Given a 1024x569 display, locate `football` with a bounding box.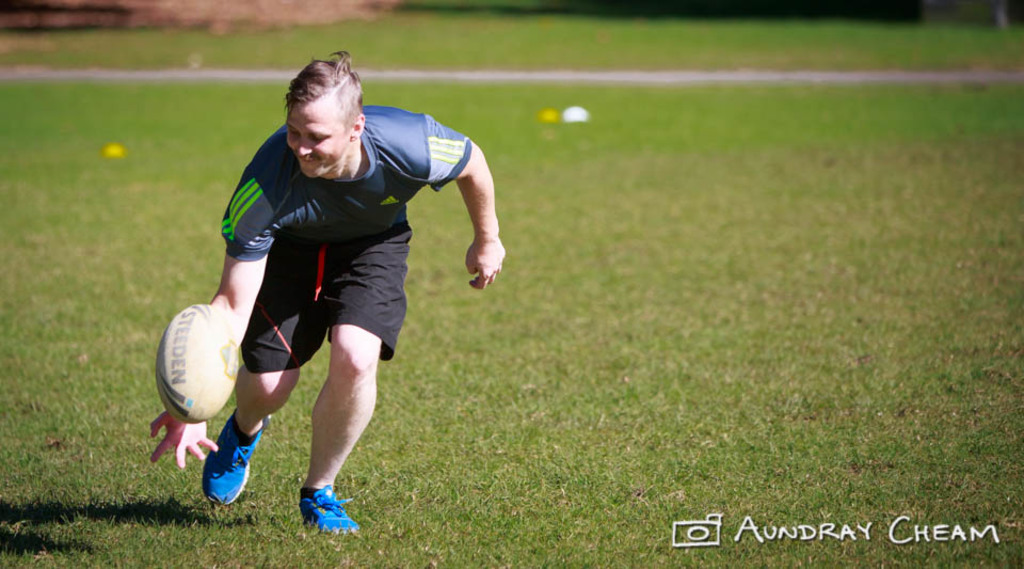
Located: 153, 303, 235, 430.
